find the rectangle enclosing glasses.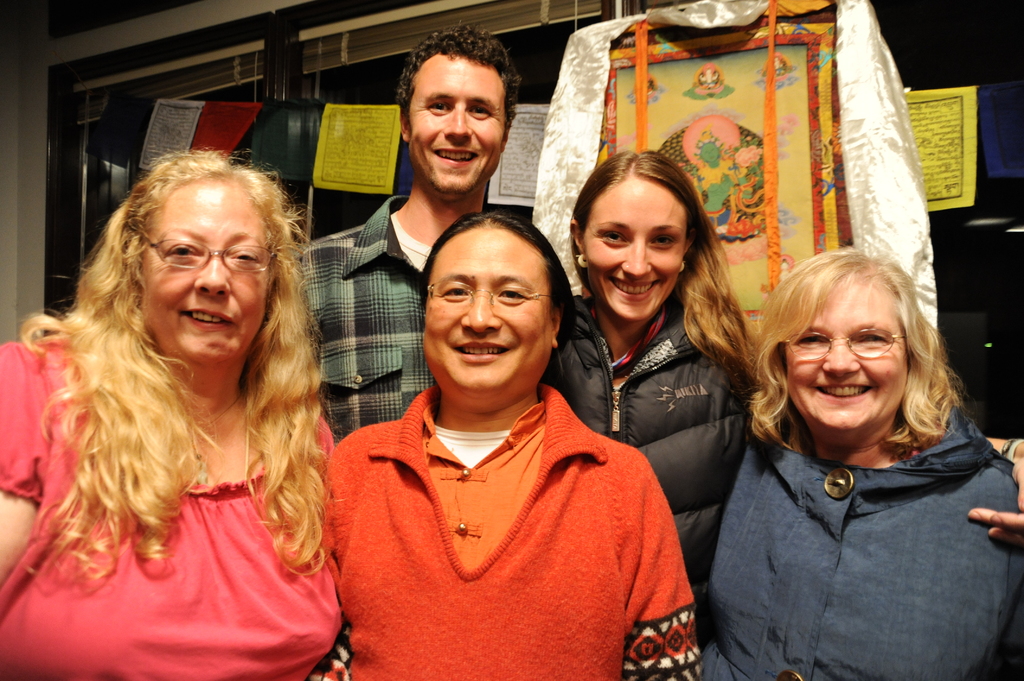
pyautogui.locateOnScreen(126, 215, 280, 276).
